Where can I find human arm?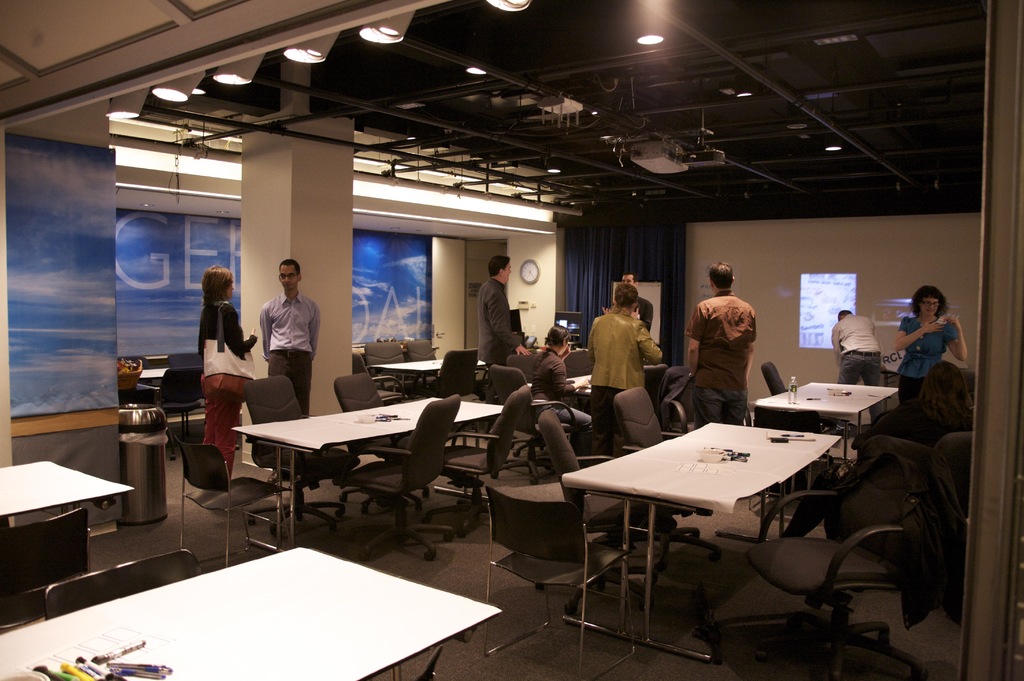
You can find it at BBox(892, 316, 944, 350).
